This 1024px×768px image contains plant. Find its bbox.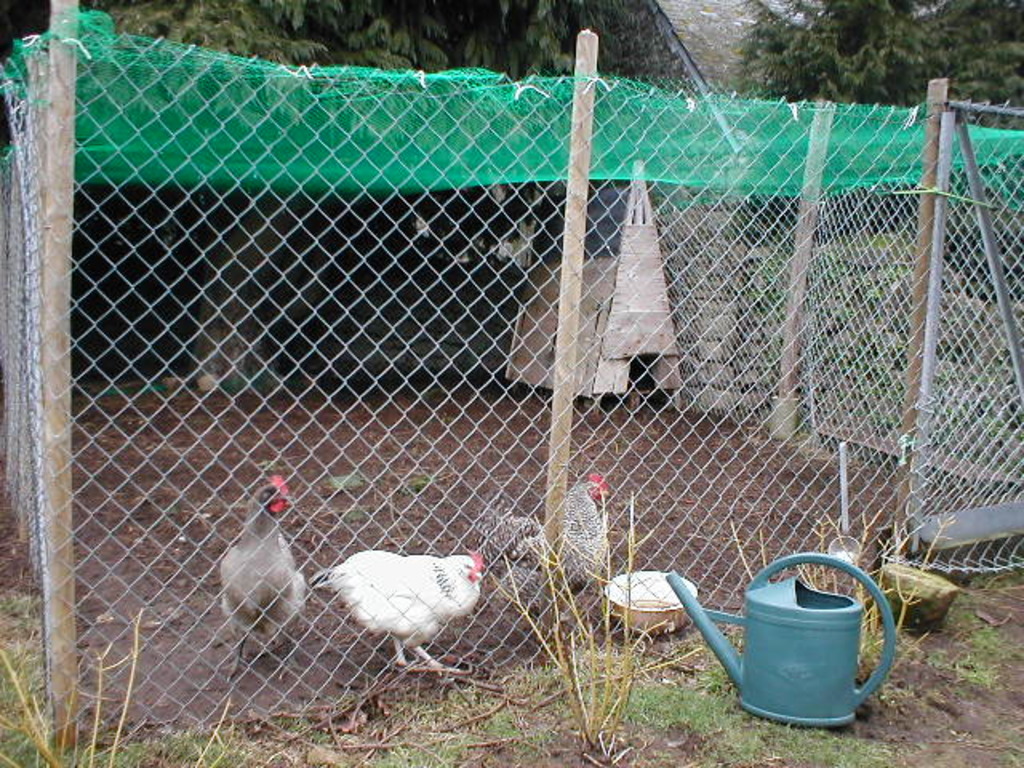
bbox=[720, 501, 966, 670].
